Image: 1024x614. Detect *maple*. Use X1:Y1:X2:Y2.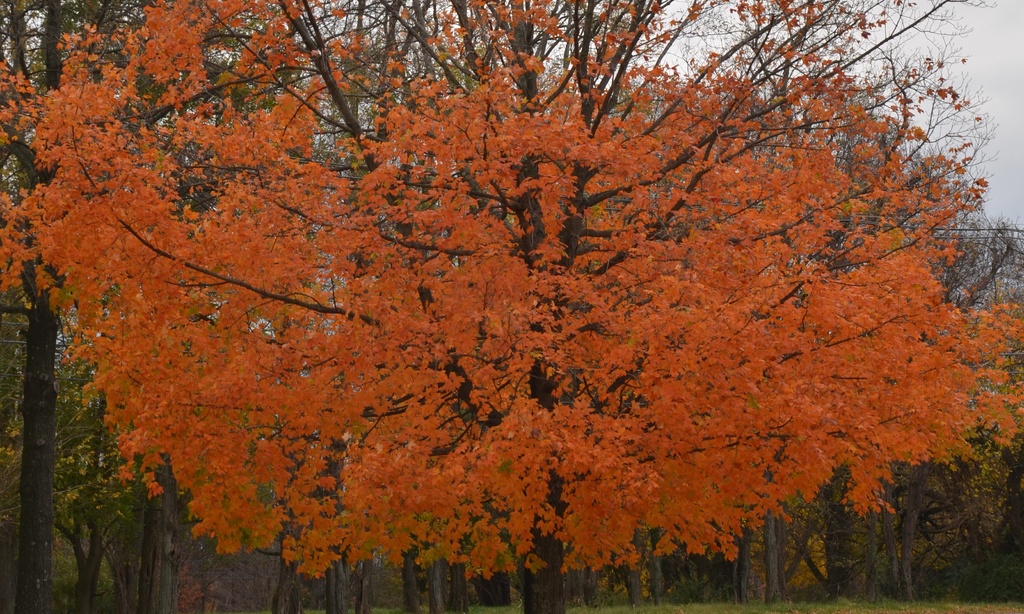
1:0:1019:580.
